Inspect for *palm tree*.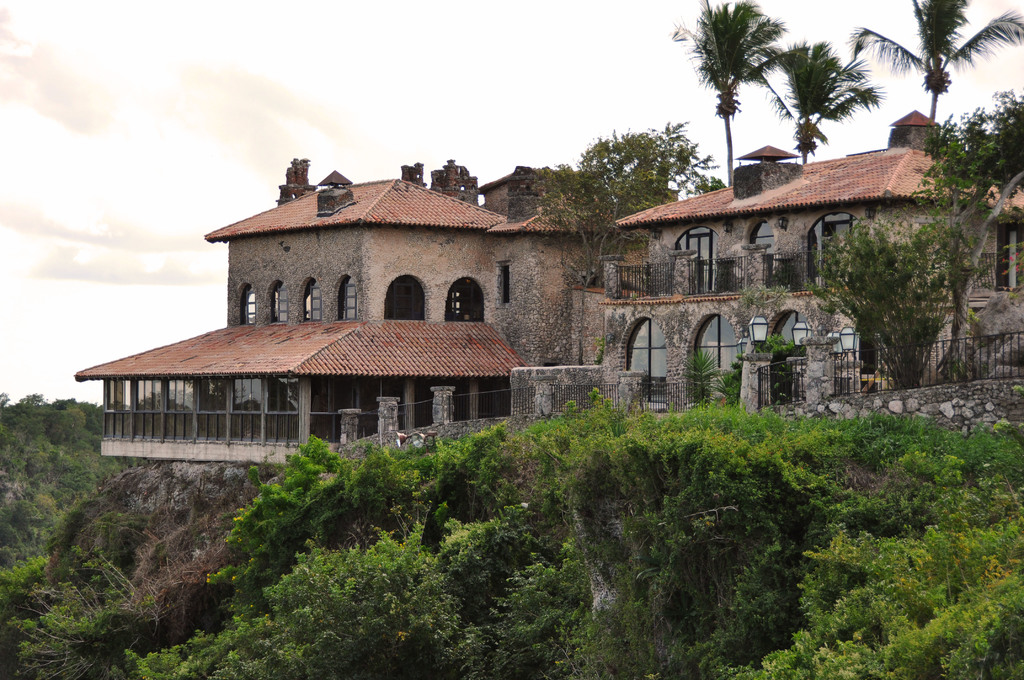
Inspection: left=924, top=91, right=1023, bottom=193.
